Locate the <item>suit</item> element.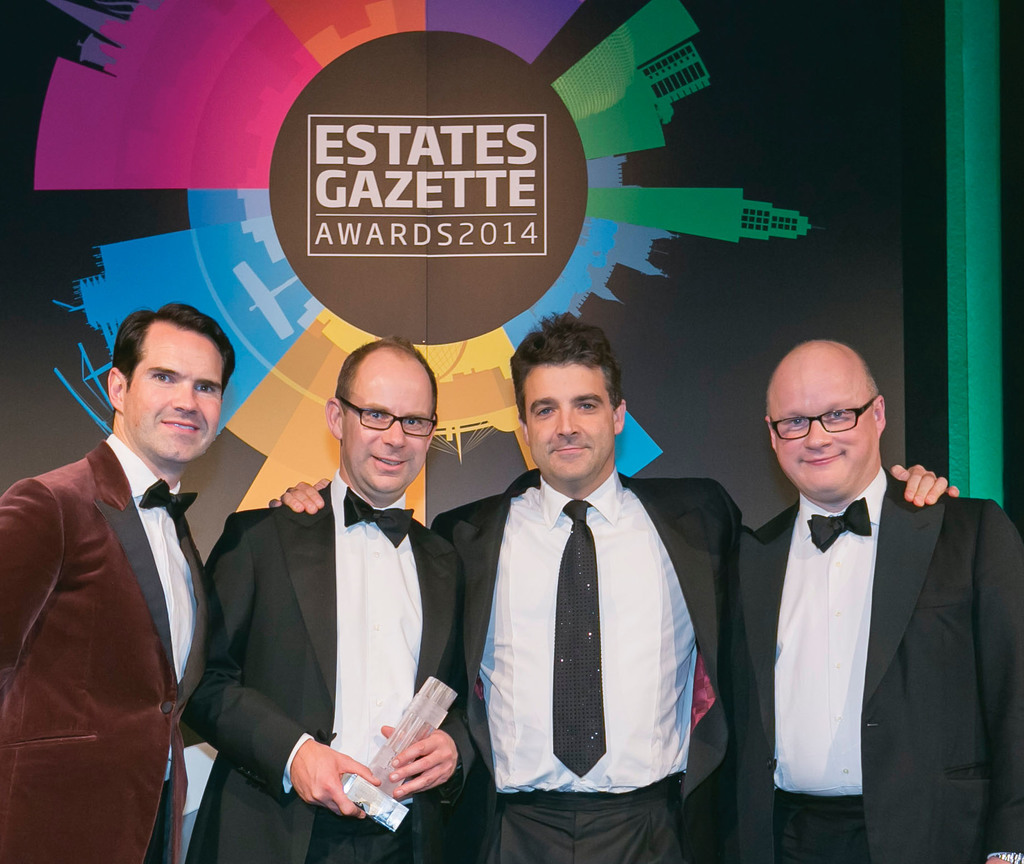
Element bbox: 0:434:211:863.
